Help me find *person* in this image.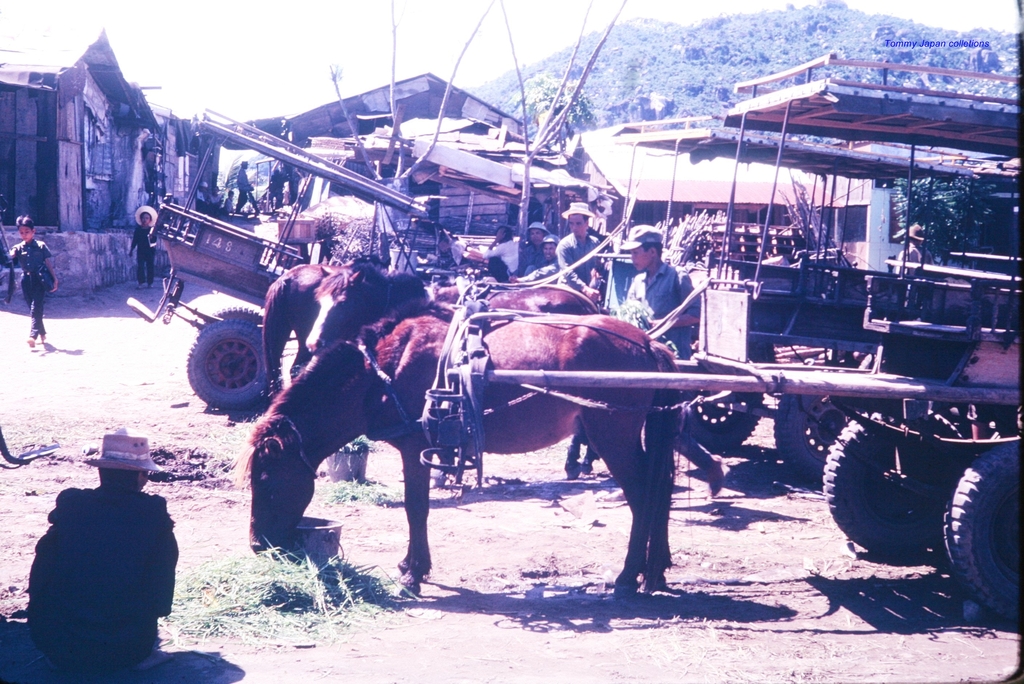
Found it: 214 183 225 215.
